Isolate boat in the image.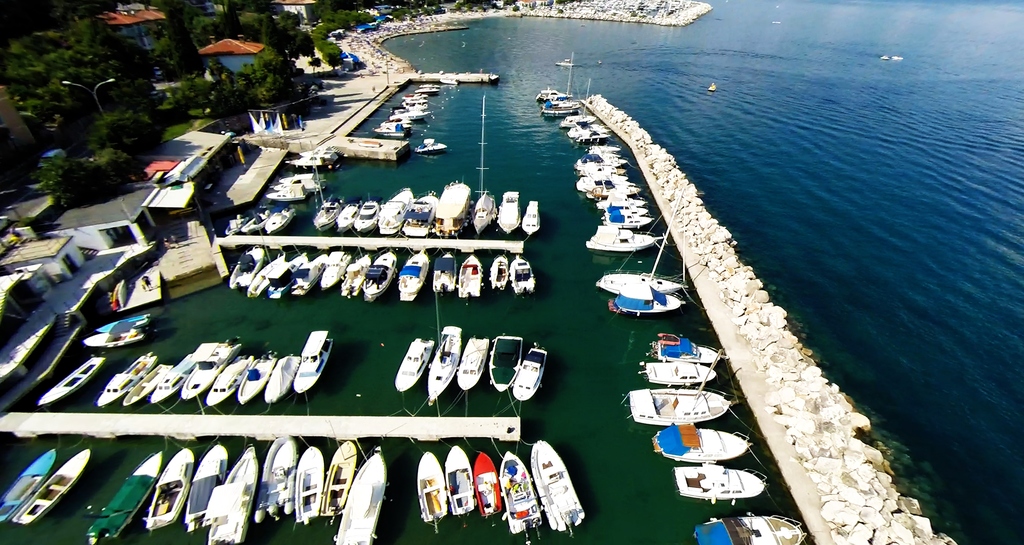
Isolated region: 474/189/501/241.
